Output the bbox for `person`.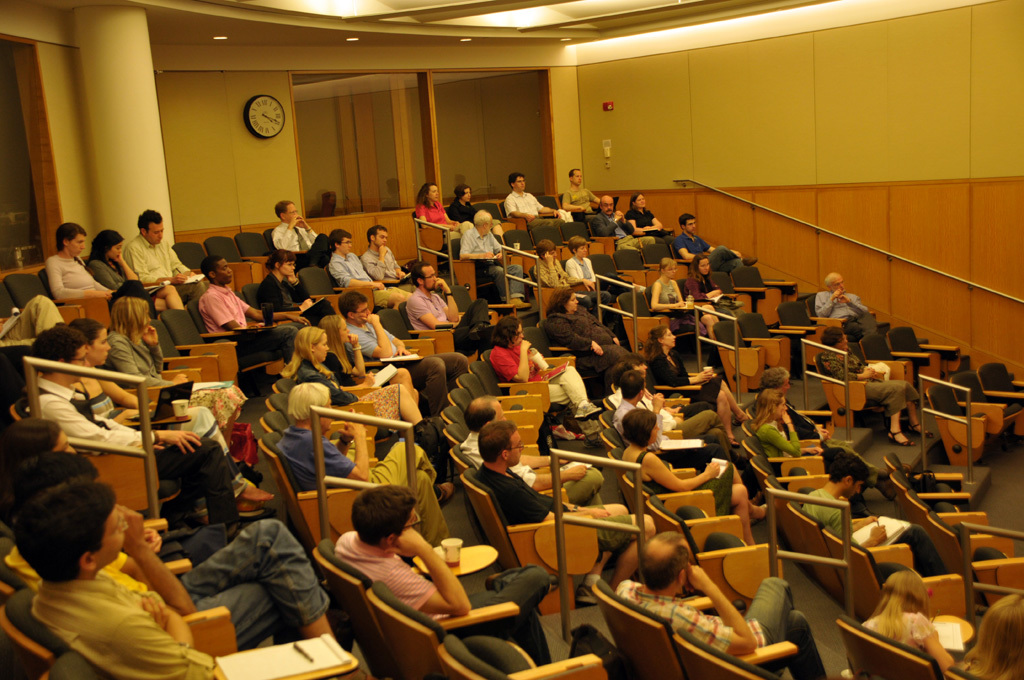
Rect(48, 228, 132, 309).
